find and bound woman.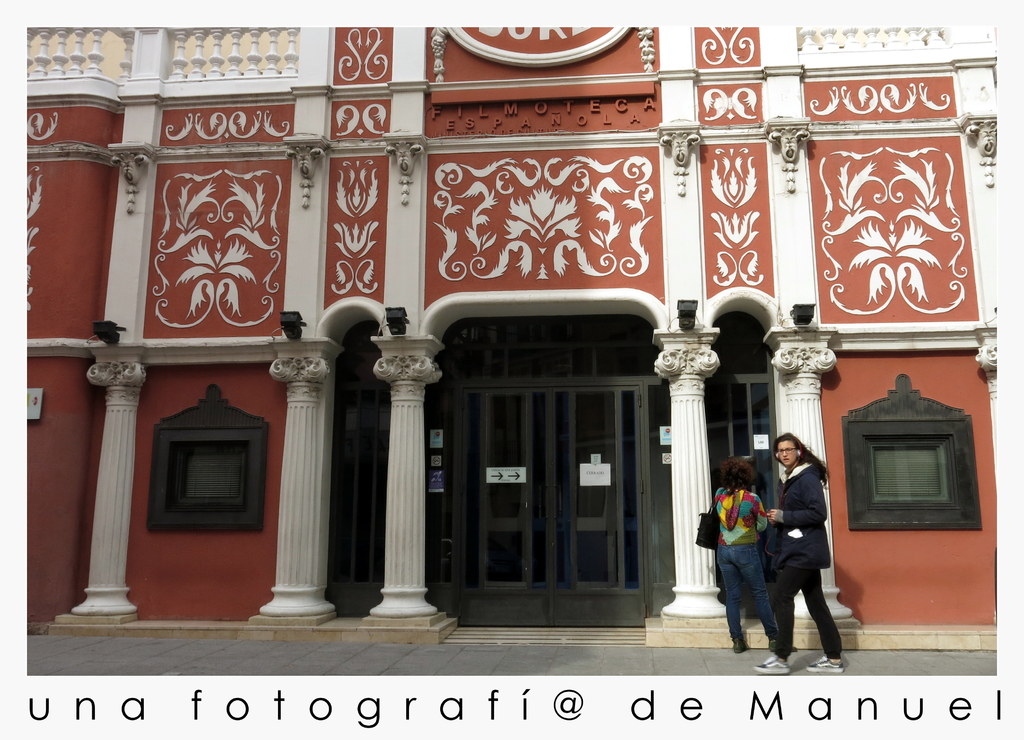
Bound: rect(754, 417, 847, 670).
